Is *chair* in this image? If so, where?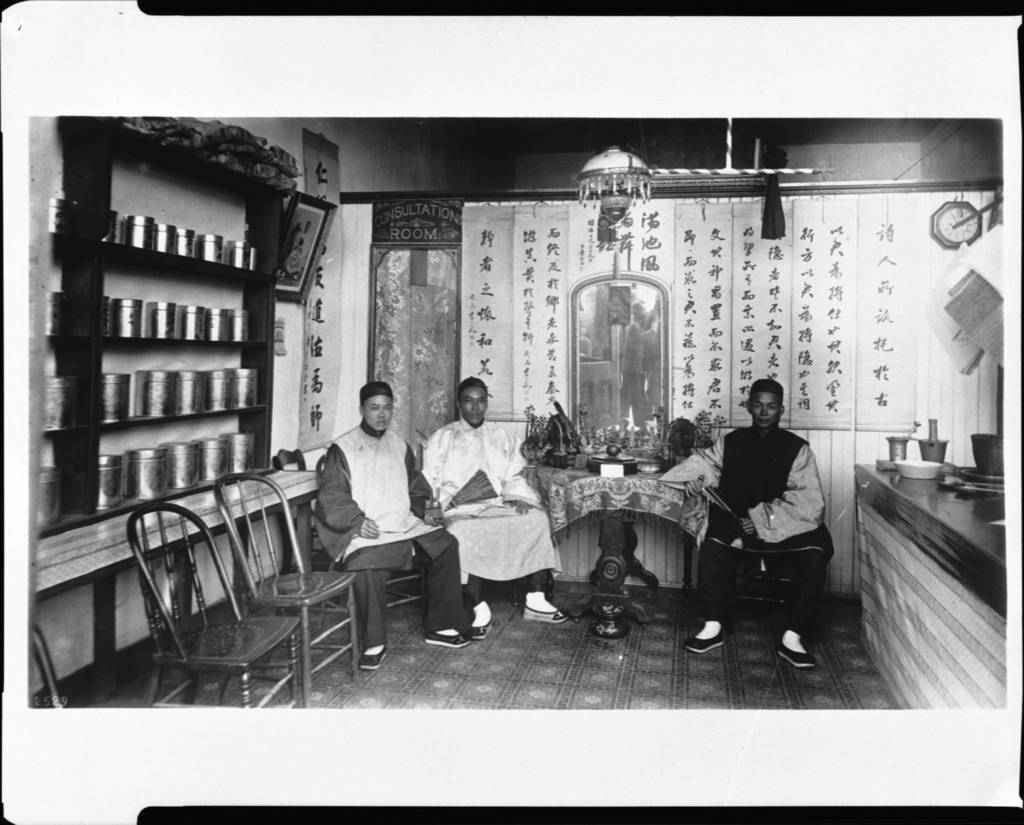
Yes, at 316/452/426/655.
